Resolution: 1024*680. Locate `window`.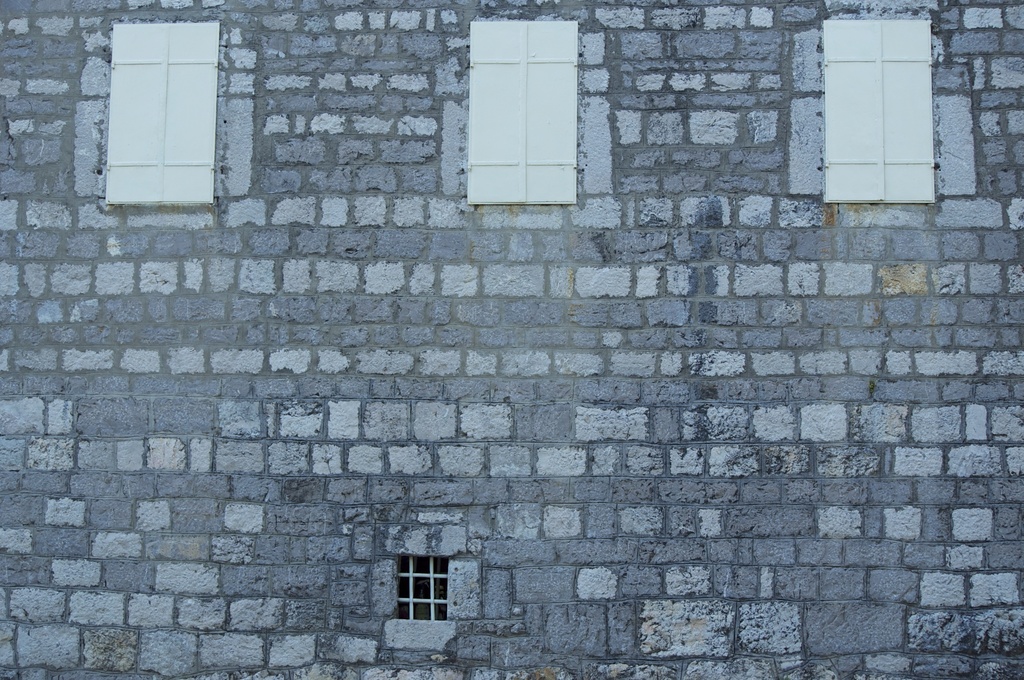
[108,24,221,208].
